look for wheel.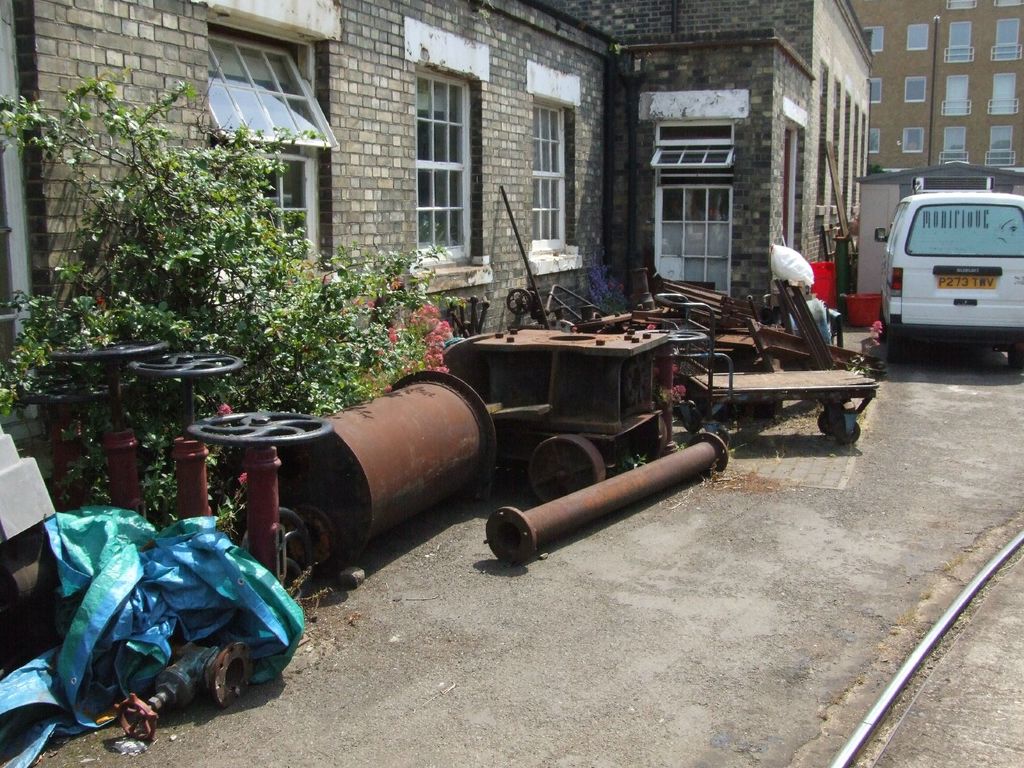
Found: locate(814, 405, 839, 433).
